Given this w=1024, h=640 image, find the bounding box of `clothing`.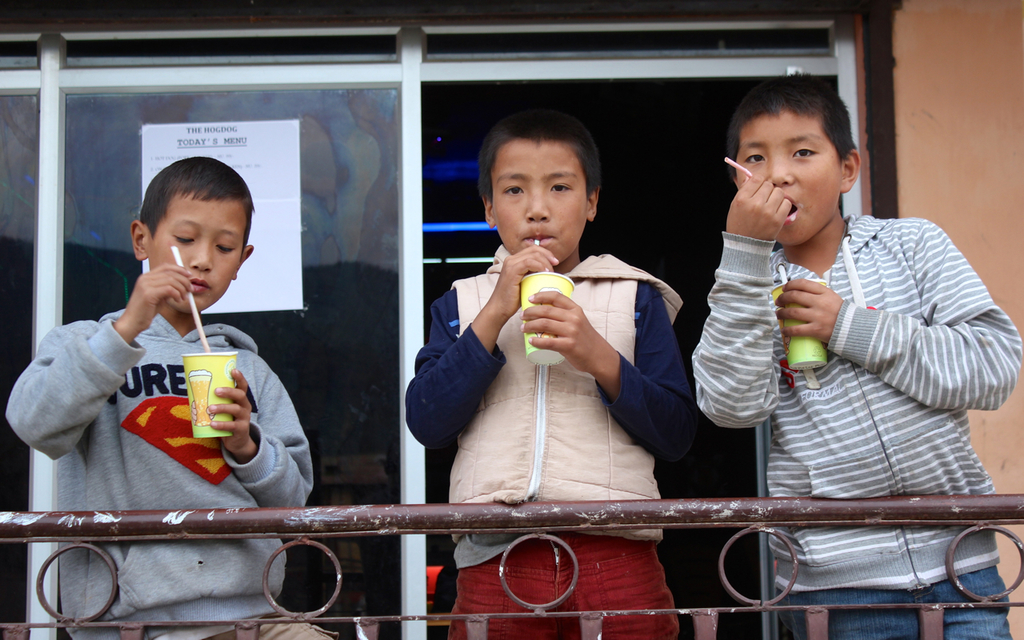
9:279:363:639.
